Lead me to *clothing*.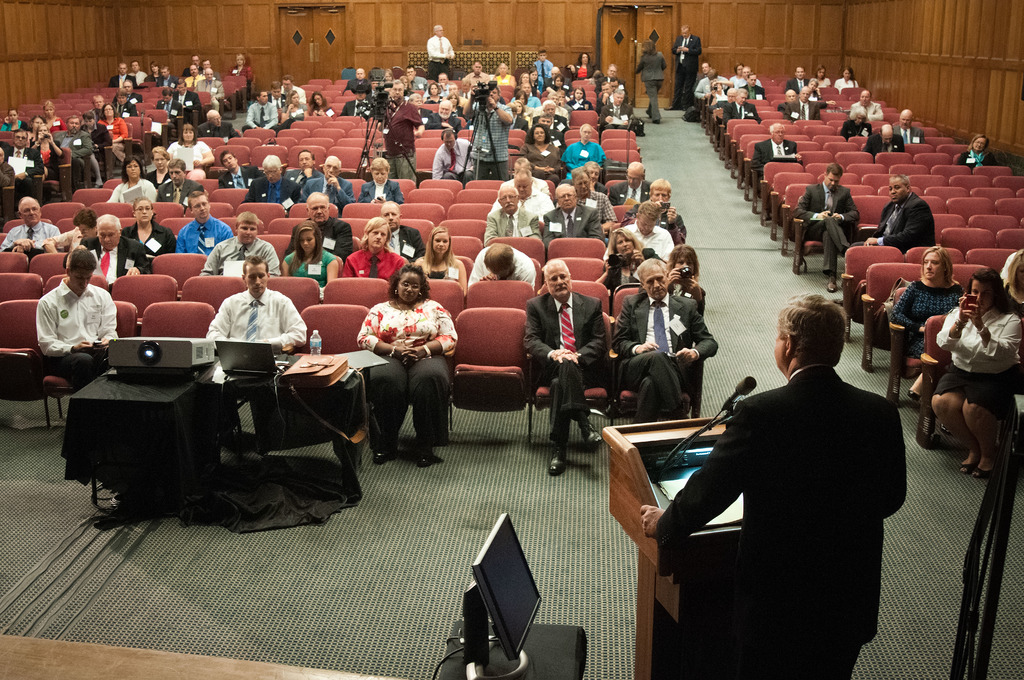
Lead to [x1=468, y1=71, x2=492, y2=85].
